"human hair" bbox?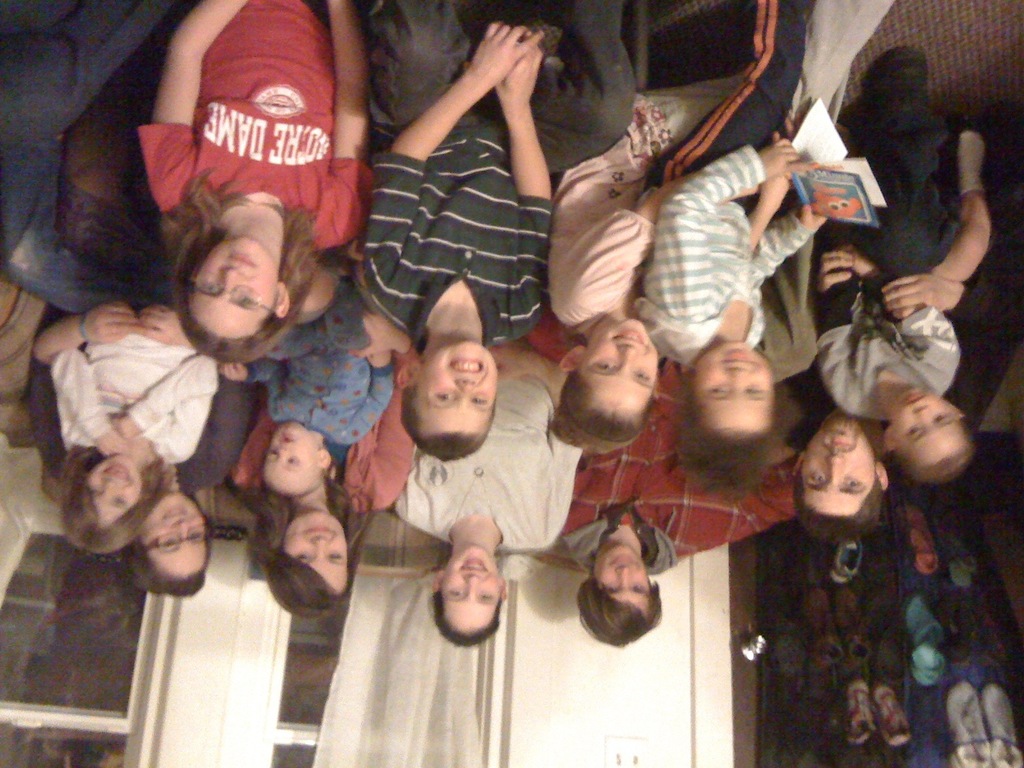
x1=890, y1=415, x2=977, y2=483
